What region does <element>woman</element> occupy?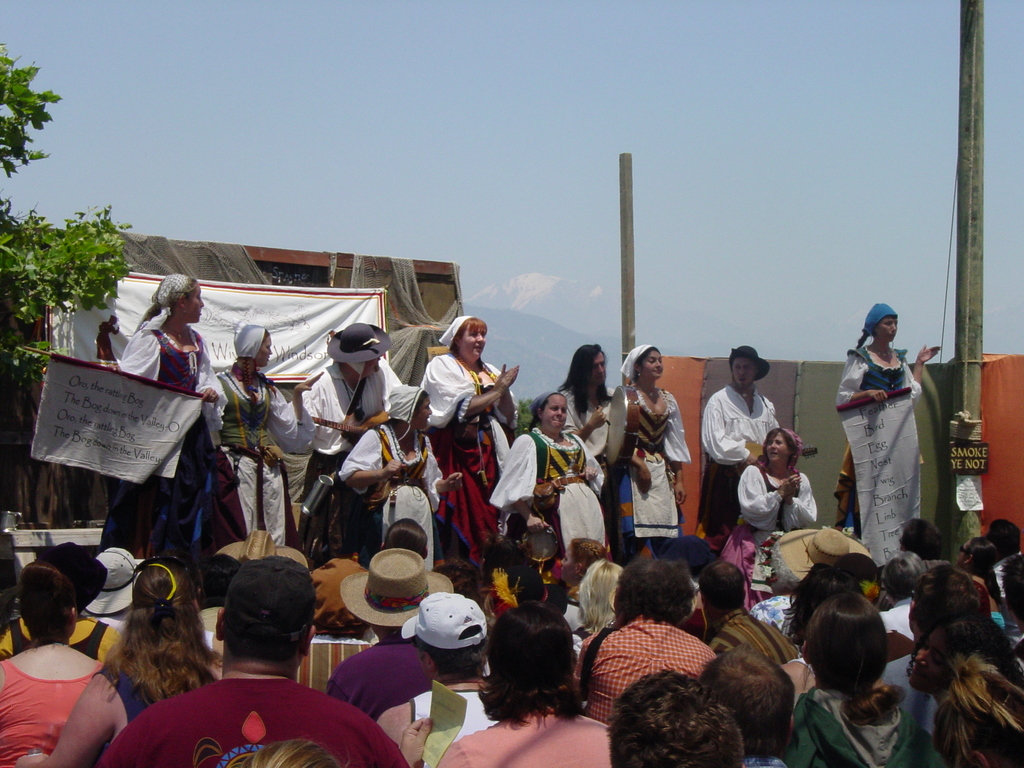
Rect(608, 344, 689, 550).
